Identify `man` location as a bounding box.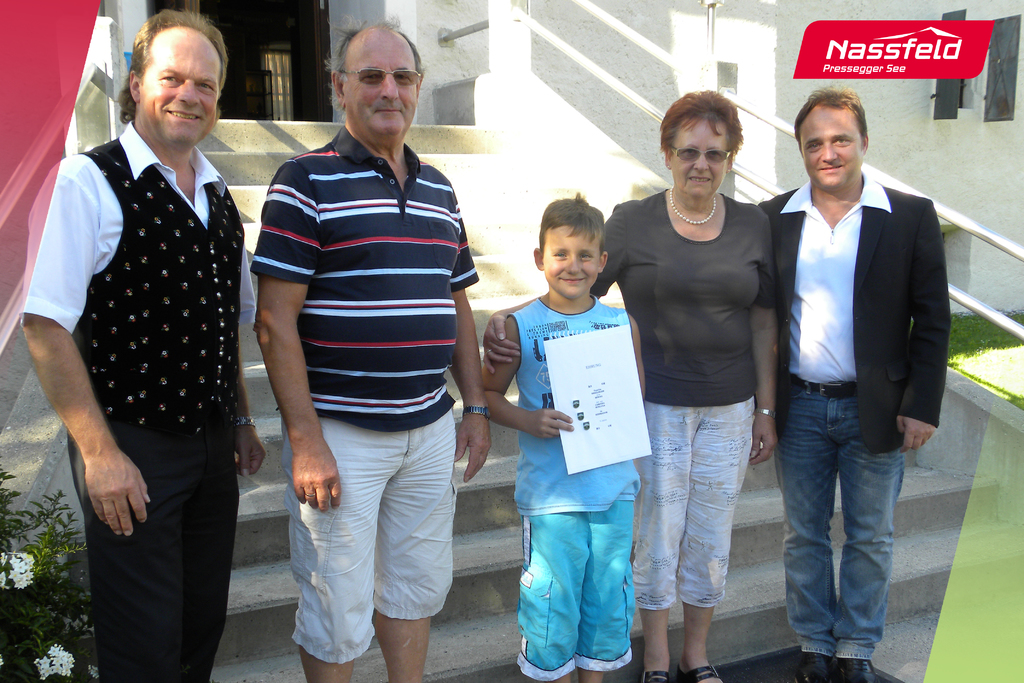
box(17, 9, 277, 682).
